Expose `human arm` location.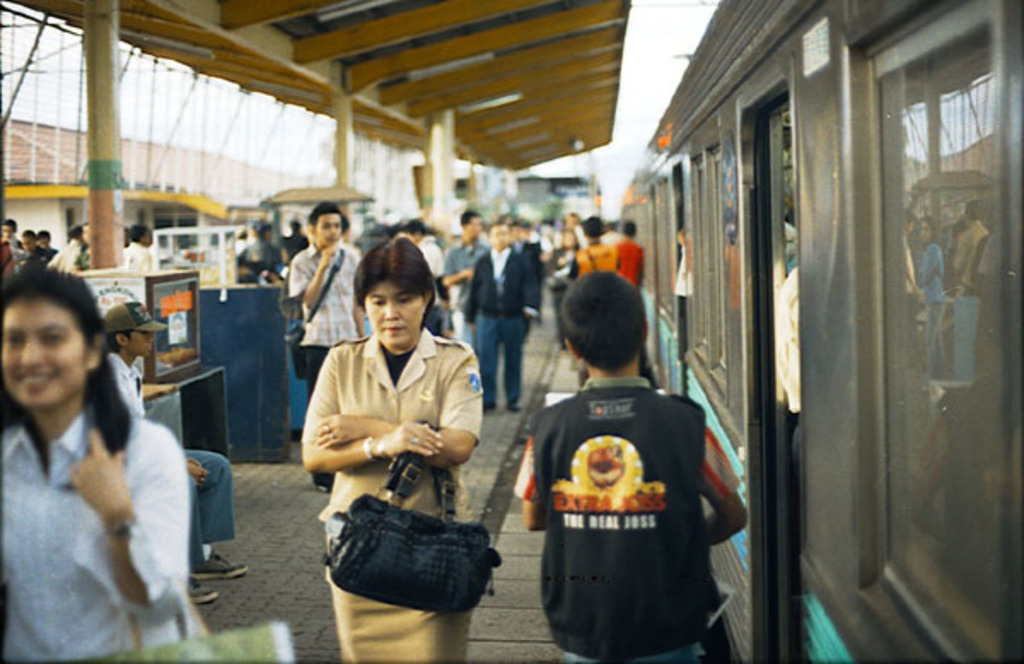
Exposed at {"left": 61, "top": 427, "right": 188, "bottom": 599}.
